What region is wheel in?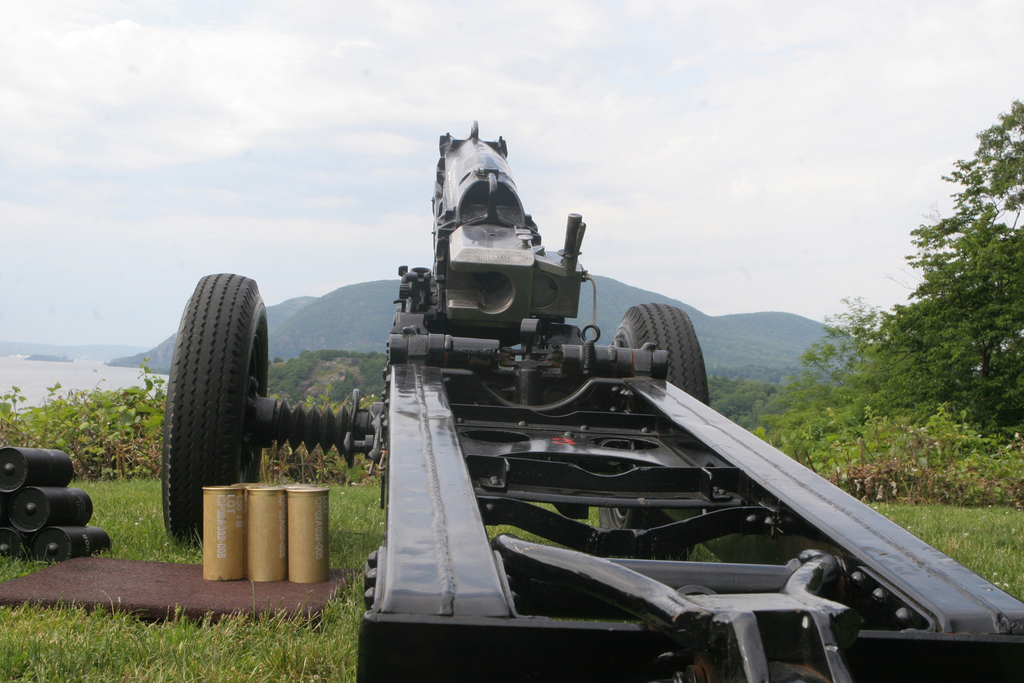
bbox=[163, 272, 273, 551].
